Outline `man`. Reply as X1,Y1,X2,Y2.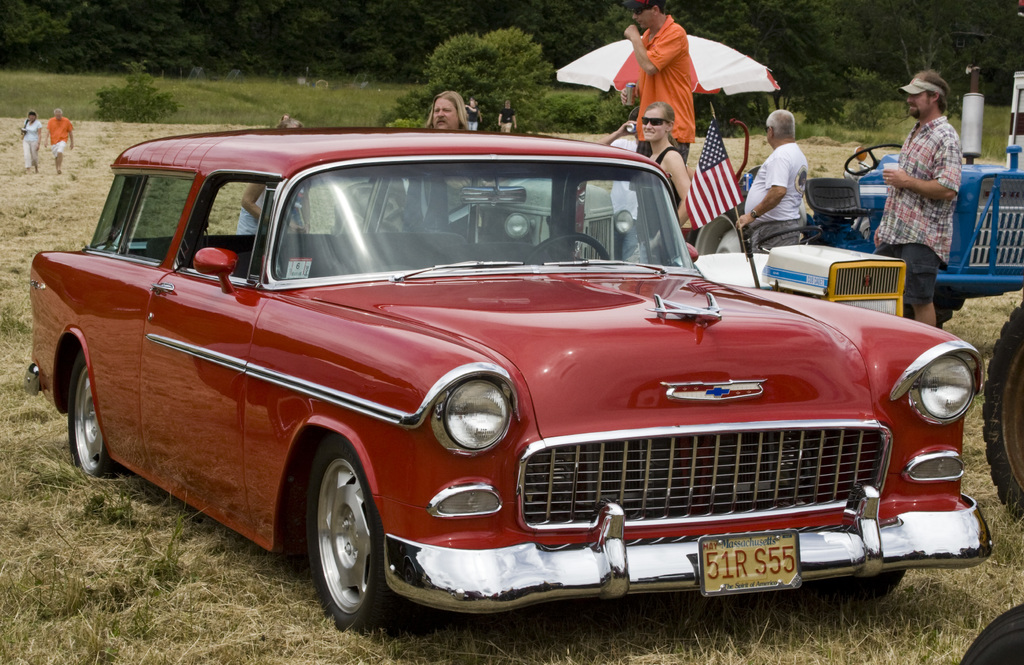
735,107,804,259.
